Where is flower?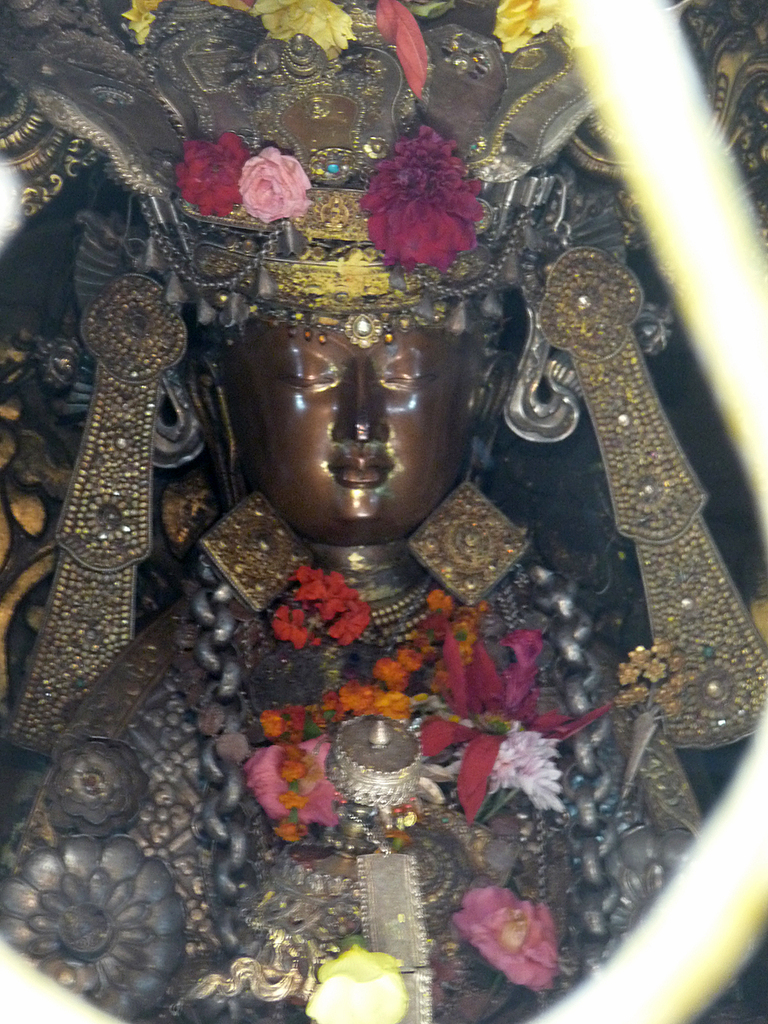
l=443, t=890, r=556, b=991.
